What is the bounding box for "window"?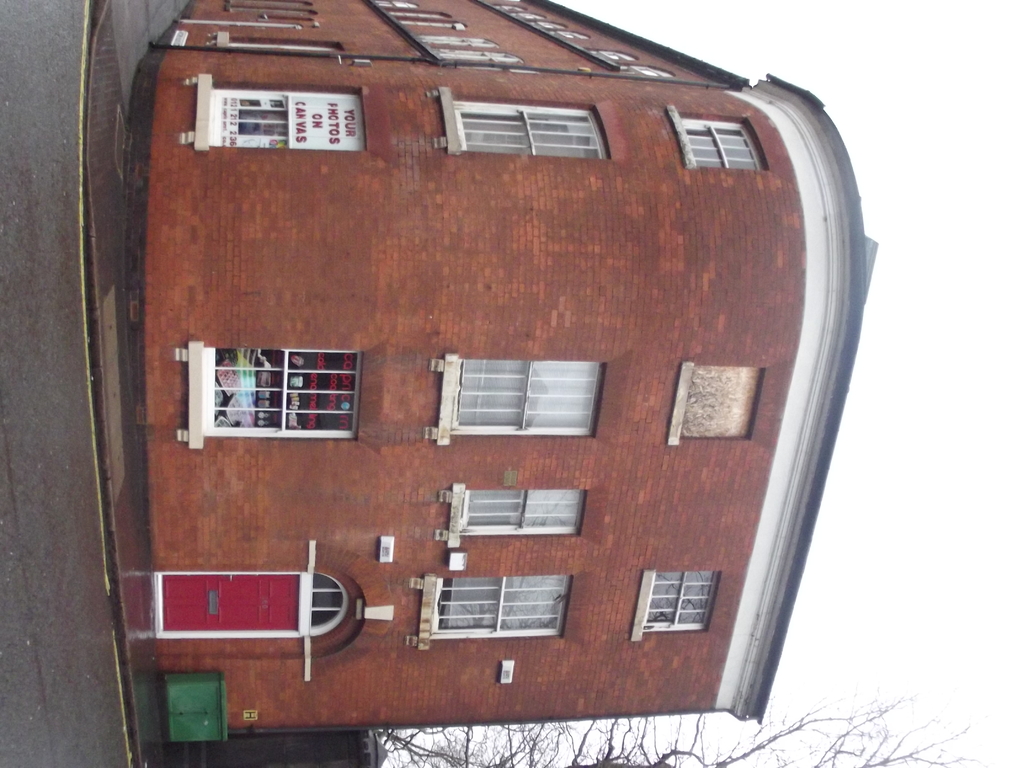
bbox=(186, 345, 364, 443).
